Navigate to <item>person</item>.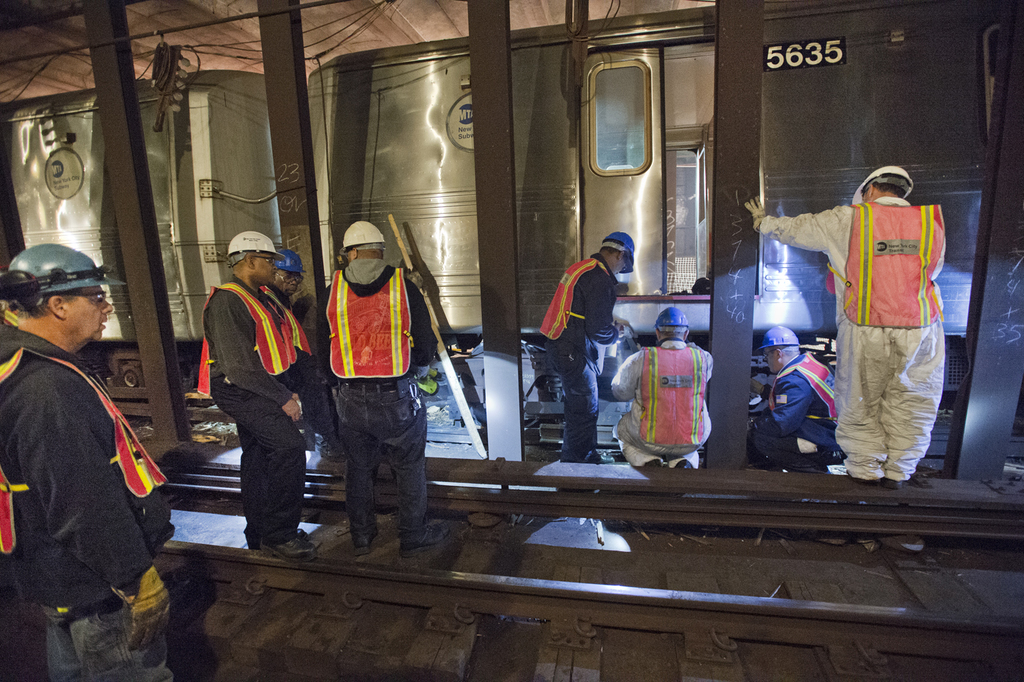
Navigation target: (x1=0, y1=238, x2=183, y2=681).
